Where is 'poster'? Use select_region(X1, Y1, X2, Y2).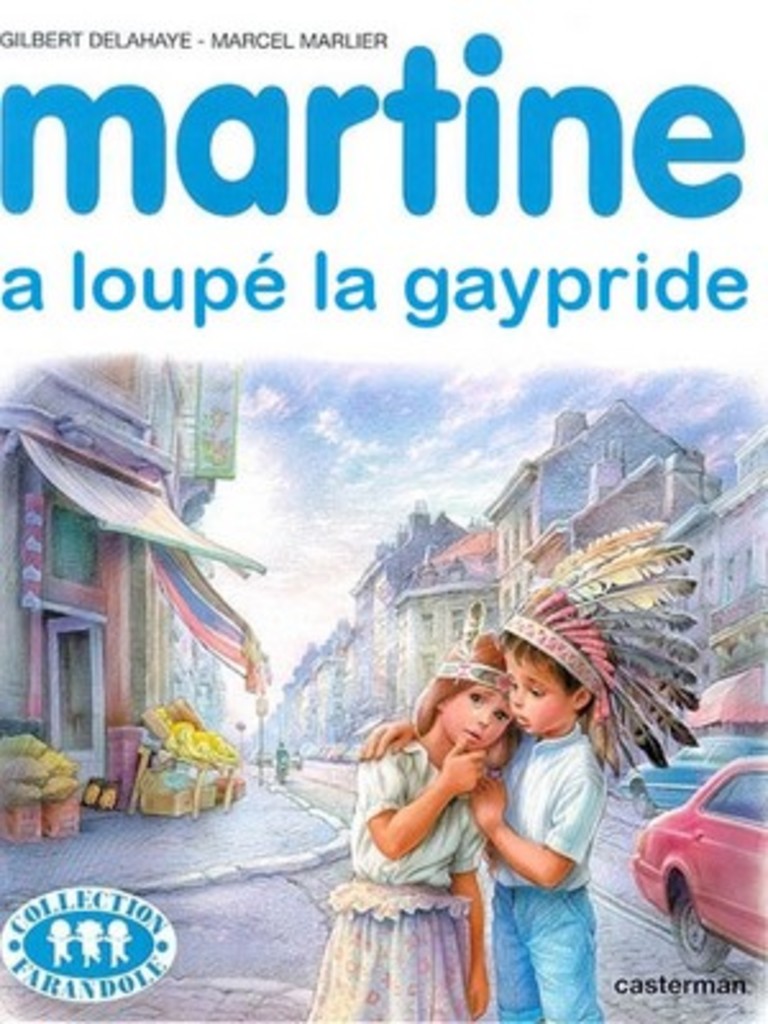
select_region(0, 0, 765, 1021).
